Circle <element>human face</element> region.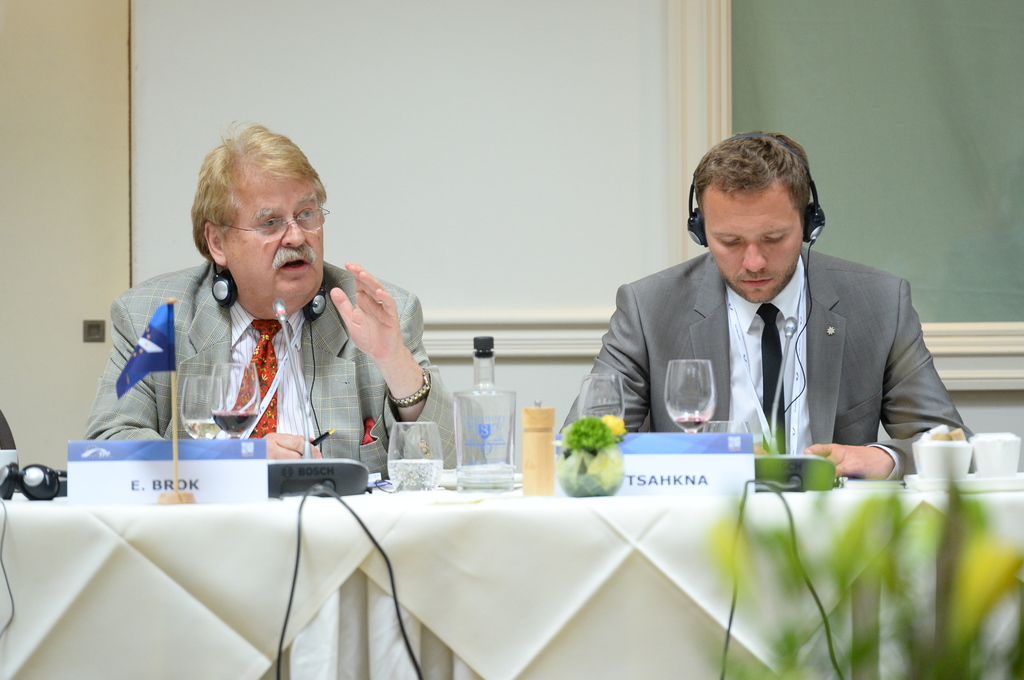
Region: <bbox>705, 191, 804, 301</bbox>.
